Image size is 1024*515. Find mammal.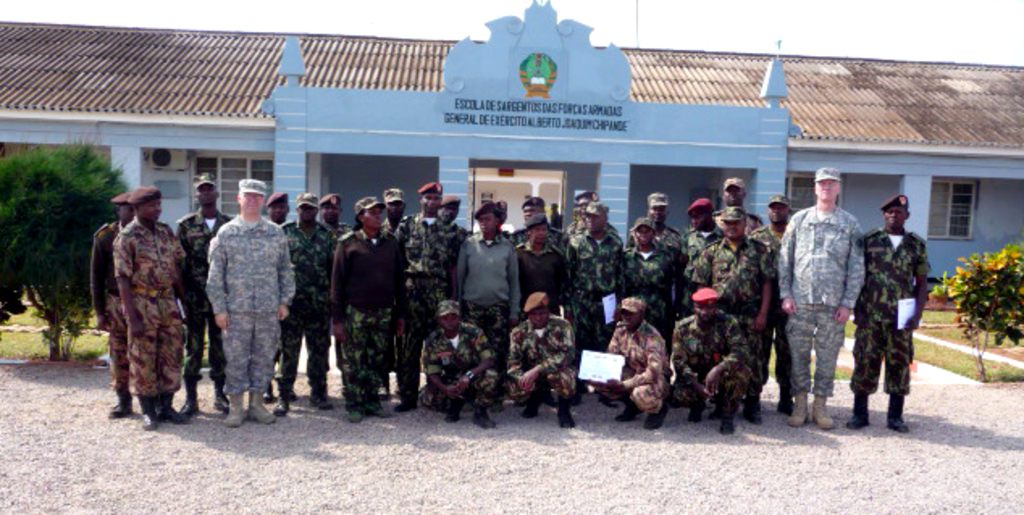
263/195/297/404.
